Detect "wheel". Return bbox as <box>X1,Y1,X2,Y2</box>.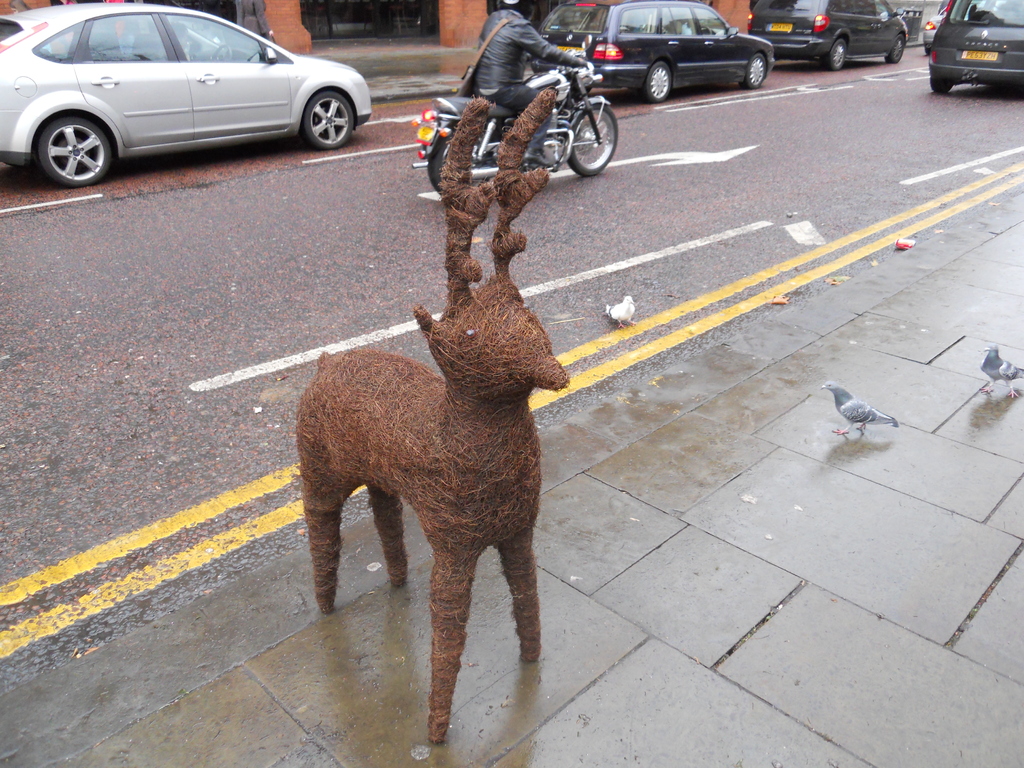
<box>929,83,956,97</box>.
